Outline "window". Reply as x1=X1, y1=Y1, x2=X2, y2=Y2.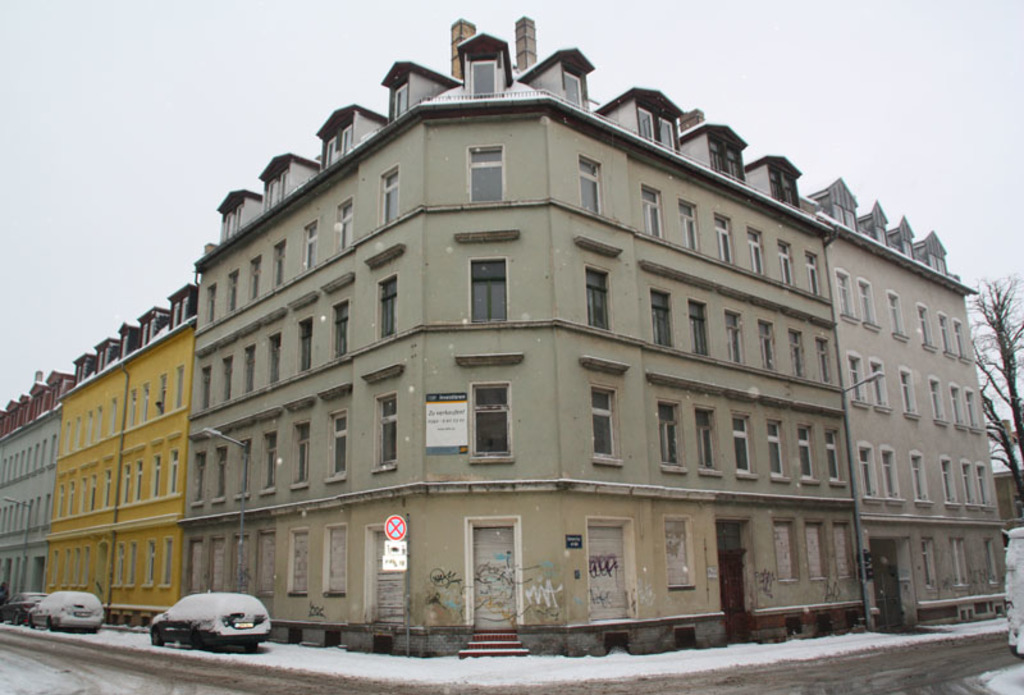
x1=186, y1=540, x2=211, y2=586.
